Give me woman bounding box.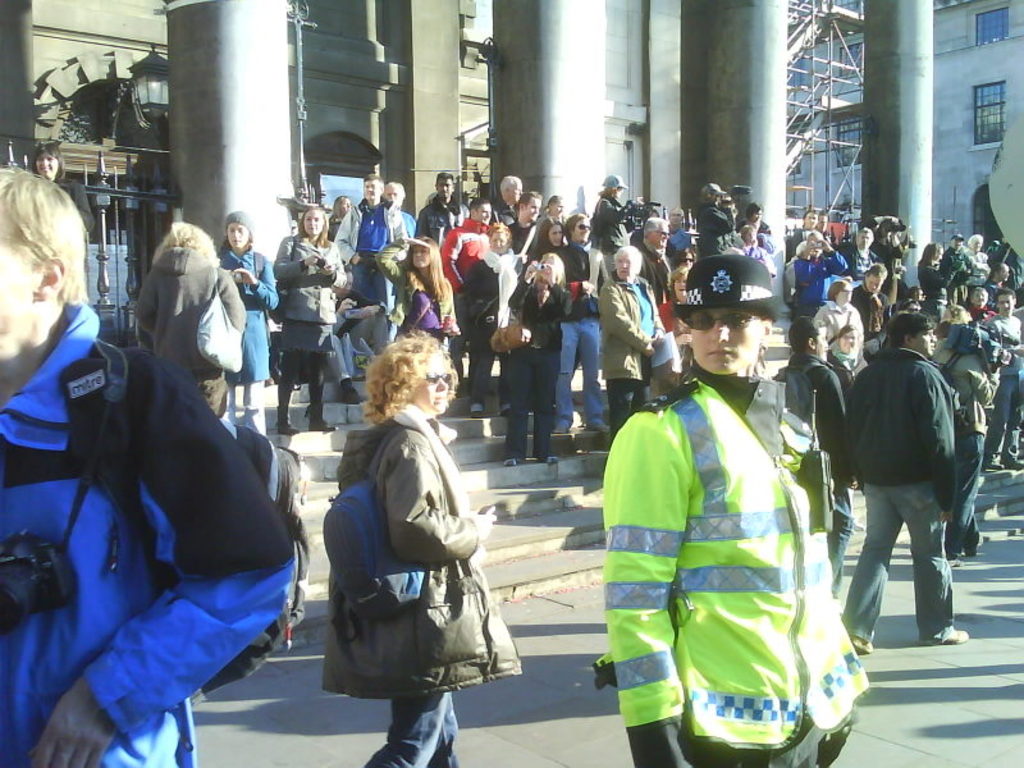
[left=536, top=212, right=563, bottom=256].
